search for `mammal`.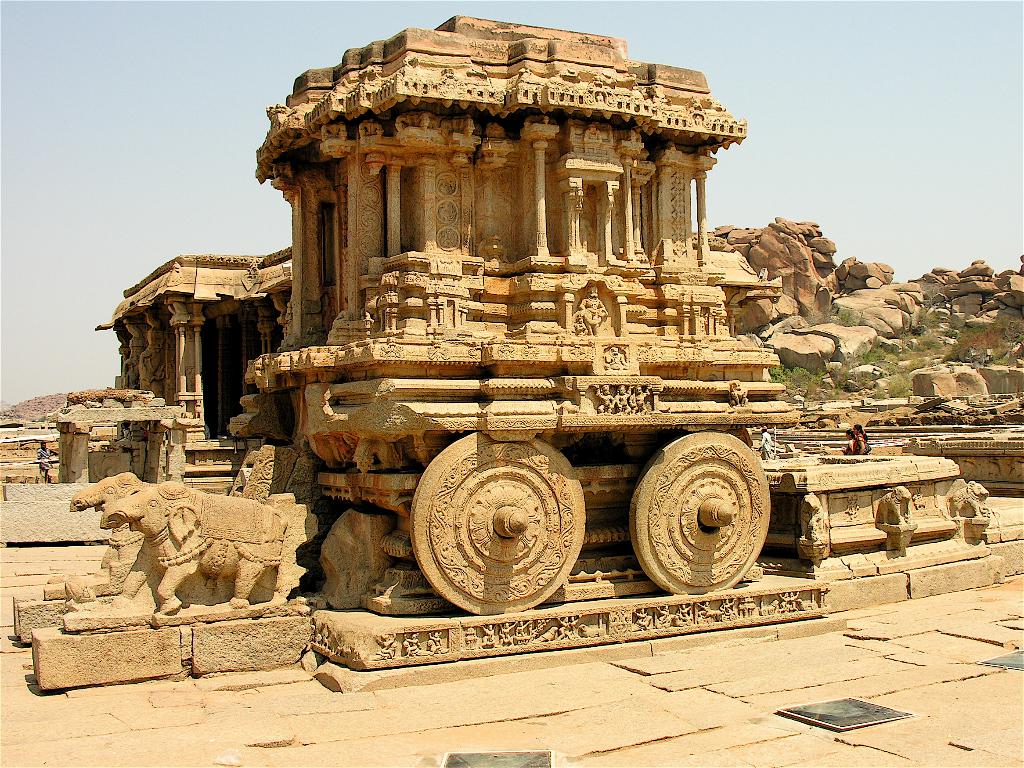
Found at 579/284/608/330.
